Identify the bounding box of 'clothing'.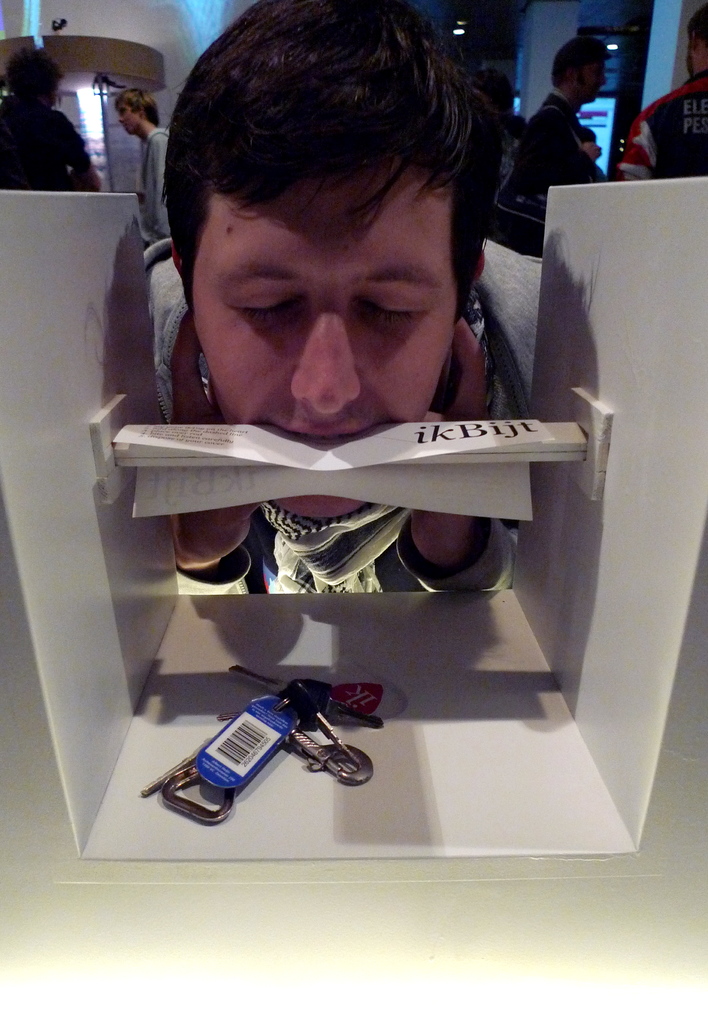
crop(502, 86, 609, 230).
